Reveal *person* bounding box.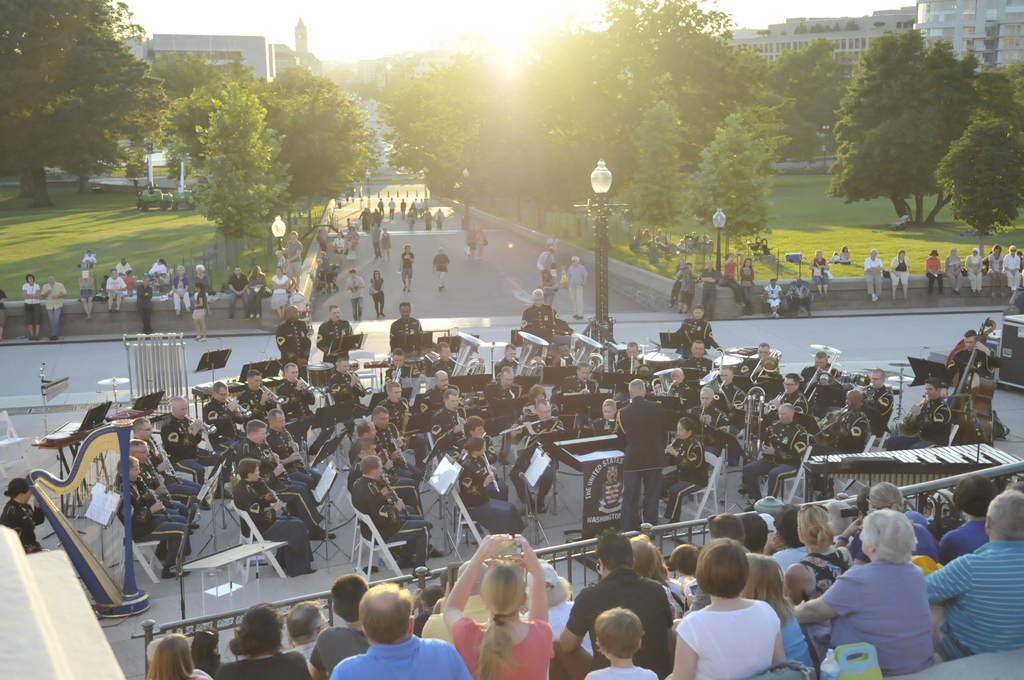
Revealed: box(476, 227, 486, 260).
